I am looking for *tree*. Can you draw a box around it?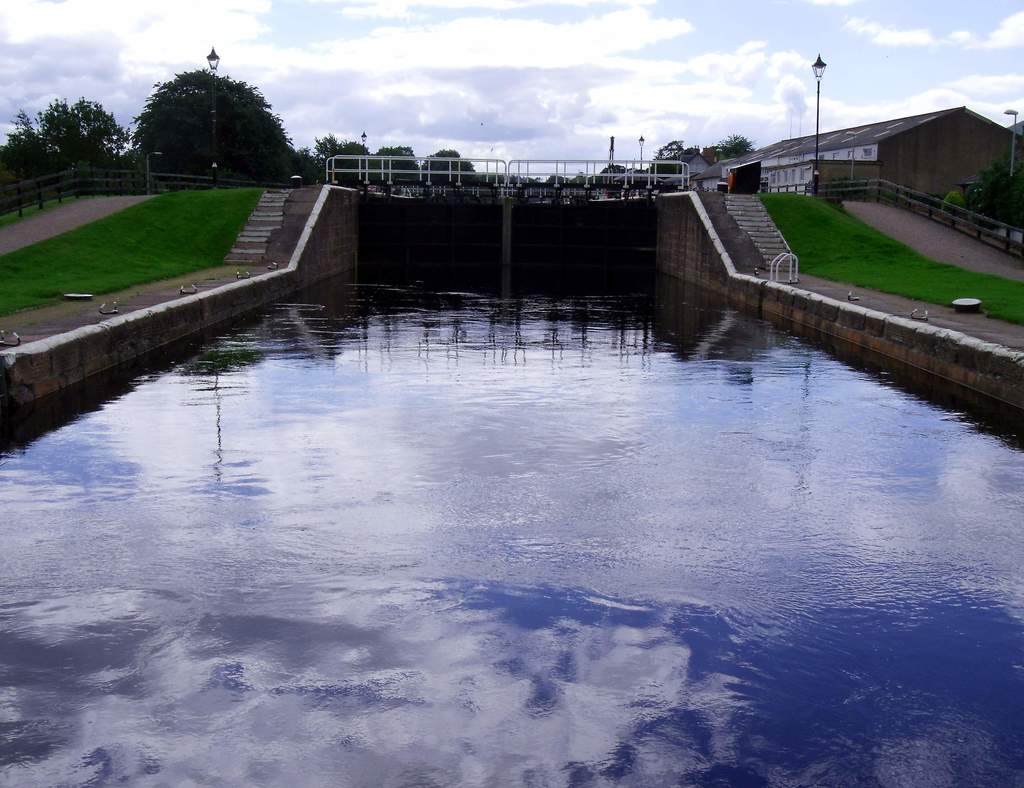
Sure, the bounding box is 358 136 428 202.
